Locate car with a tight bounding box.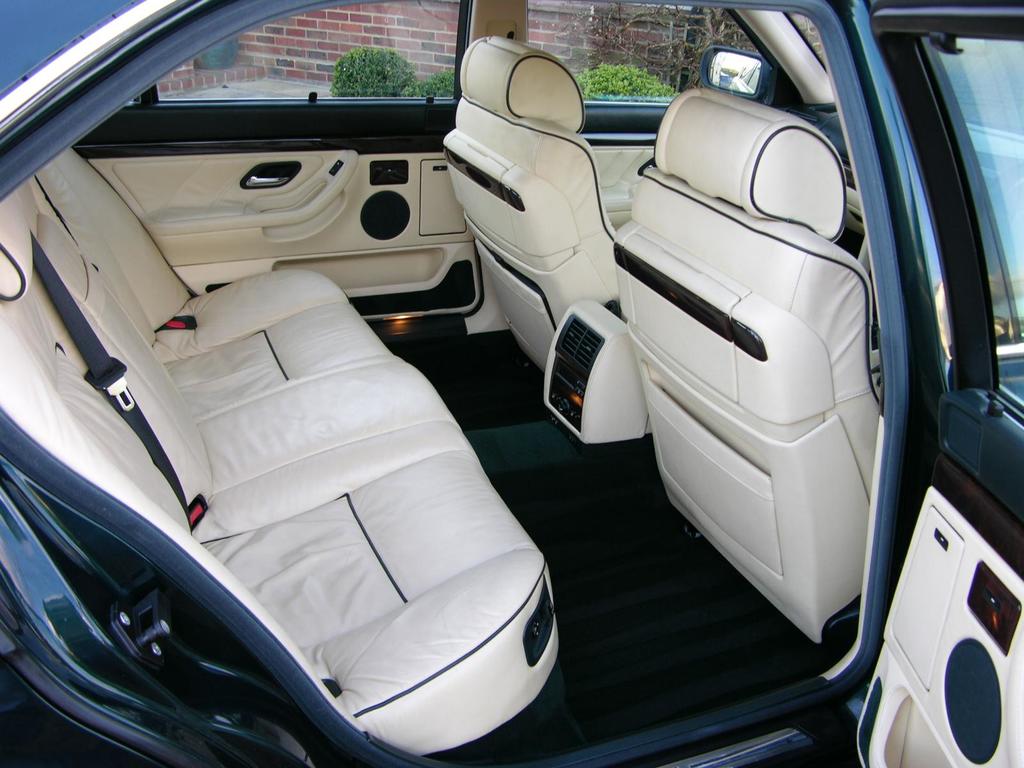
bbox=(0, 0, 1023, 767).
